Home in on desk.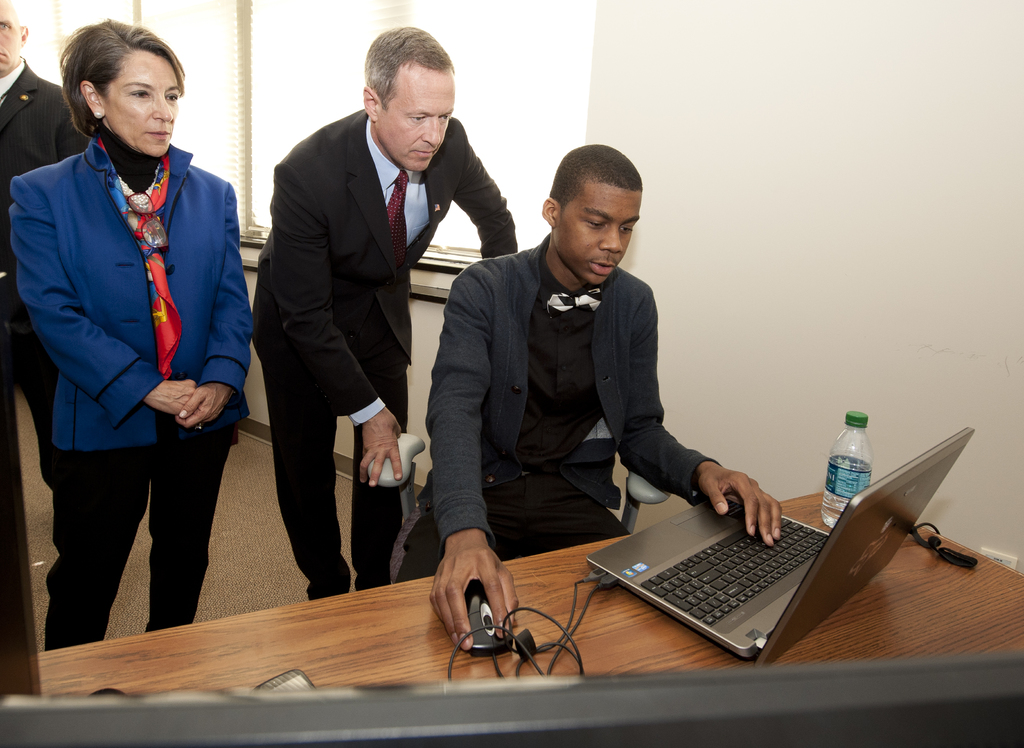
Homed in at detection(38, 496, 1023, 747).
